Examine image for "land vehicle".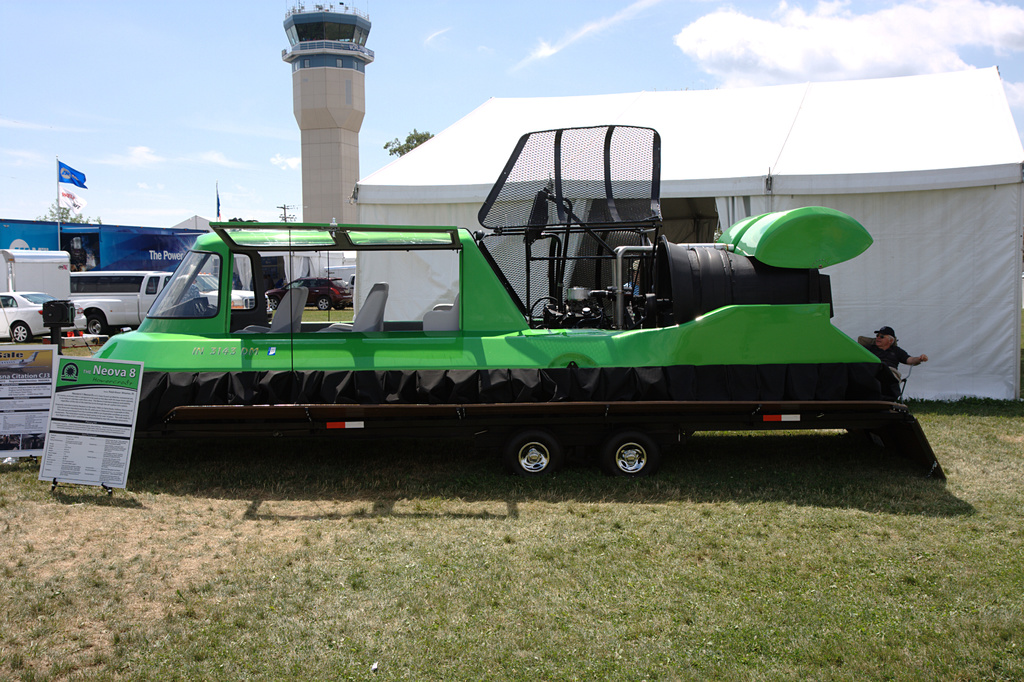
Examination result: <box>268,275,350,308</box>.
